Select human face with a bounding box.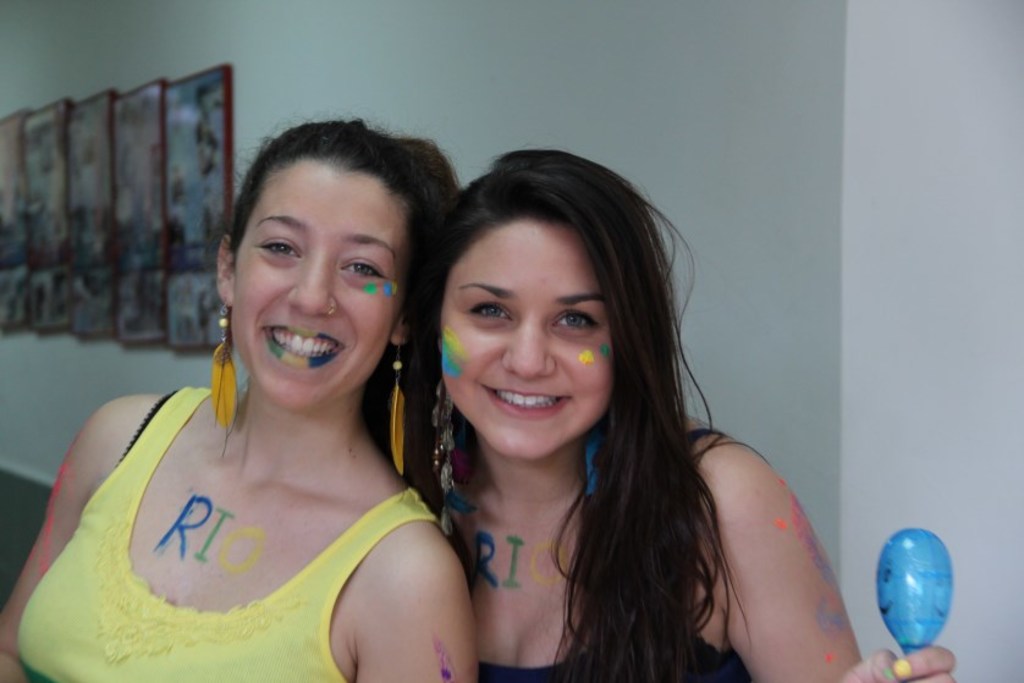
233:159:408:409.
